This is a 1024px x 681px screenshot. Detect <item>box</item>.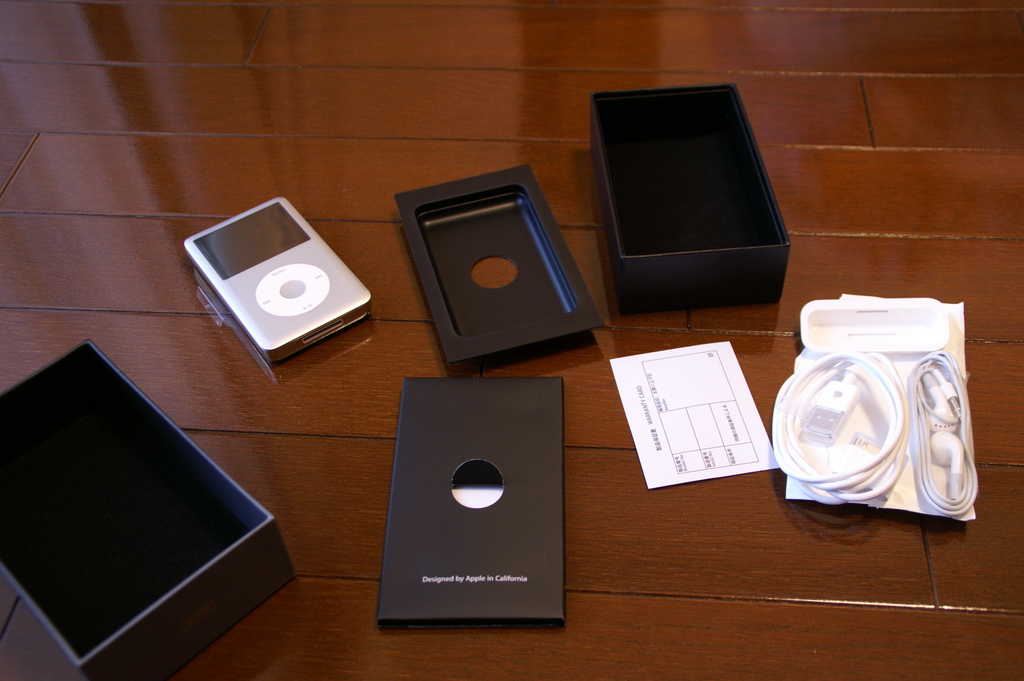
589 84 791 314.
